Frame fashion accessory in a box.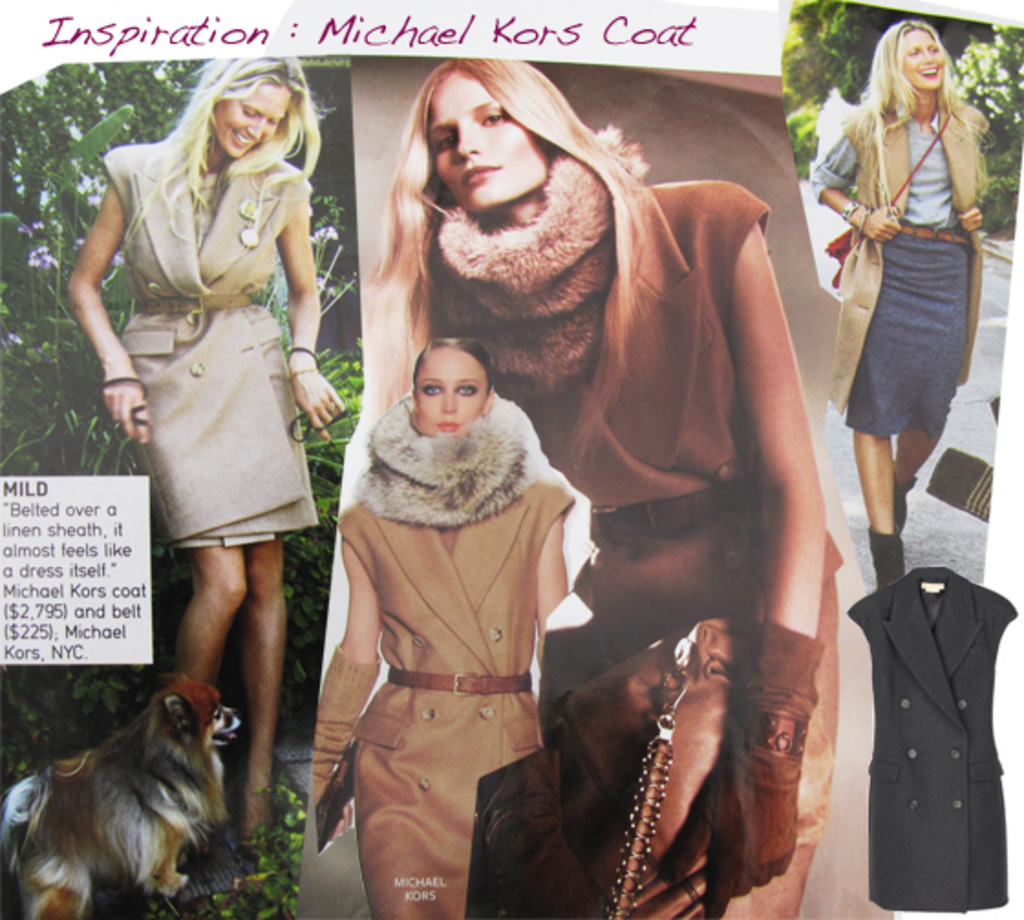
<bbox>238, 194, 267, 252</bbox>.
